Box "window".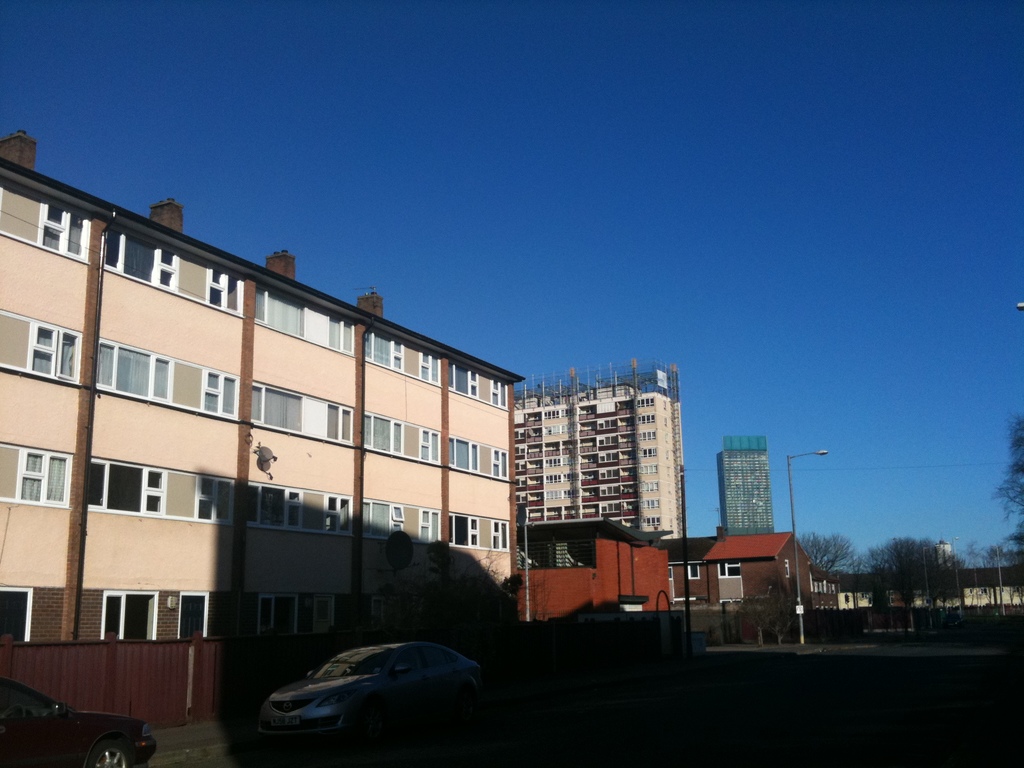
{"x1": 417, "y1": 507, "x2": 442, "y2": 541}.
